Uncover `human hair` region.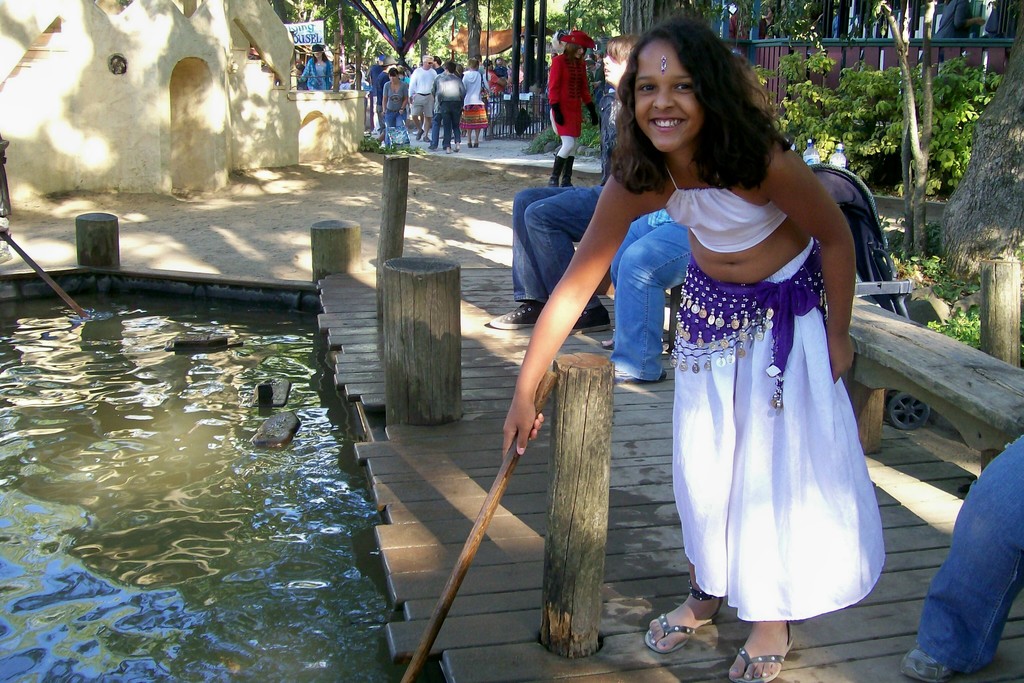
Uncovered: (x1=441, y1=58, x2=458, y2=72).
